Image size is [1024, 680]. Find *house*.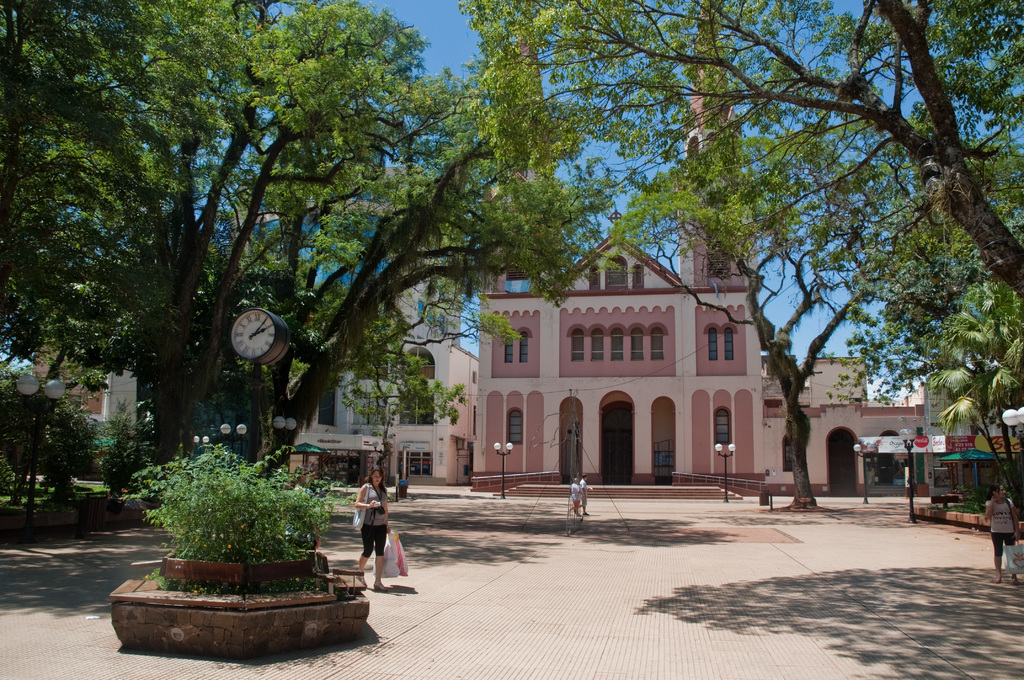
[left=227, top=159, right=481, bottom=489].
